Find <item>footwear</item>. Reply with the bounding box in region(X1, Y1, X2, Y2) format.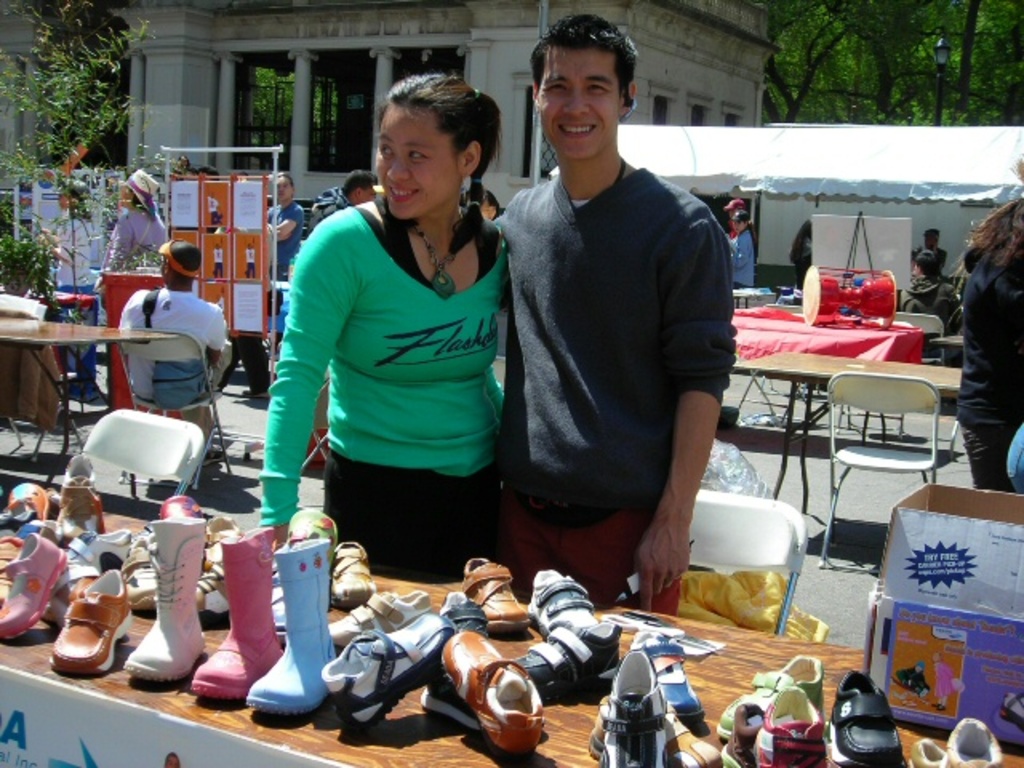
region(3, 525, 61, 637).
